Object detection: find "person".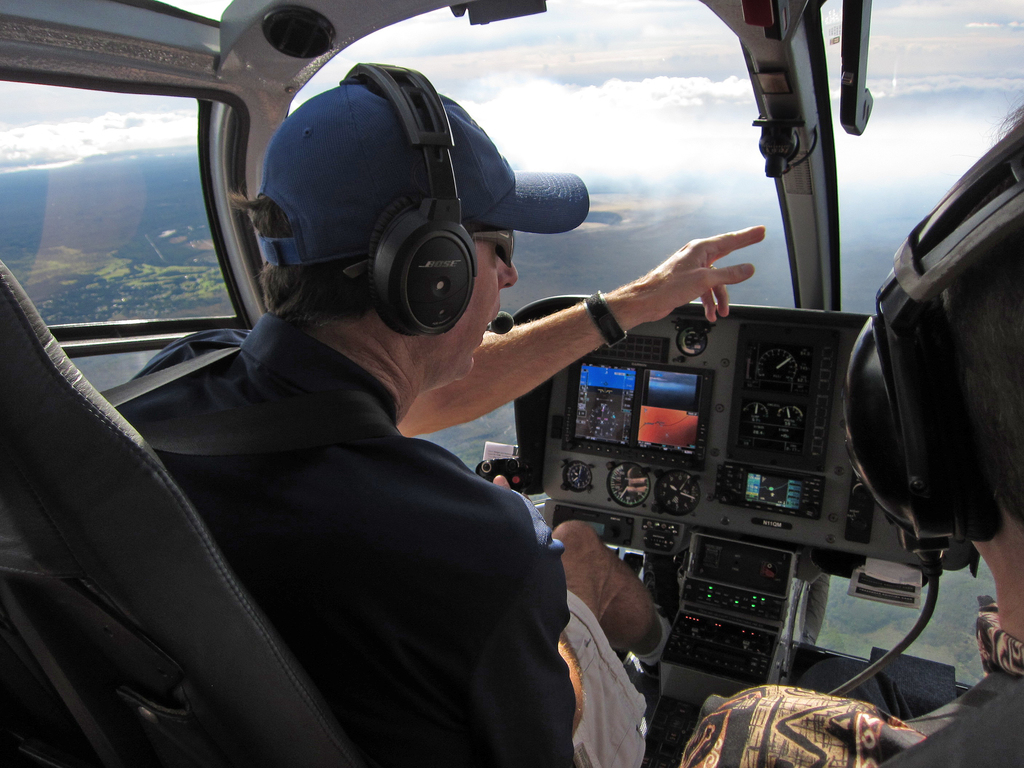
[203, 68, 774, 740].
